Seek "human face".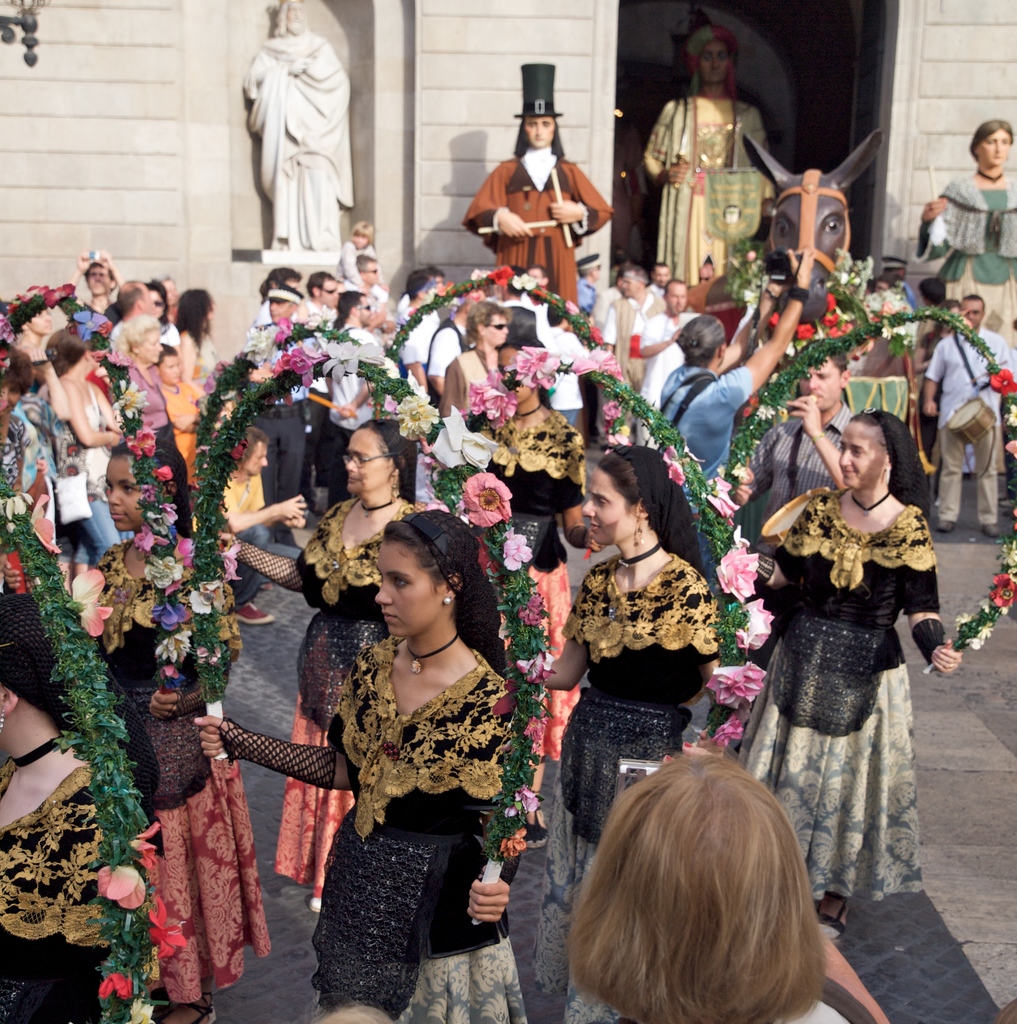
[101,456,147,527].
